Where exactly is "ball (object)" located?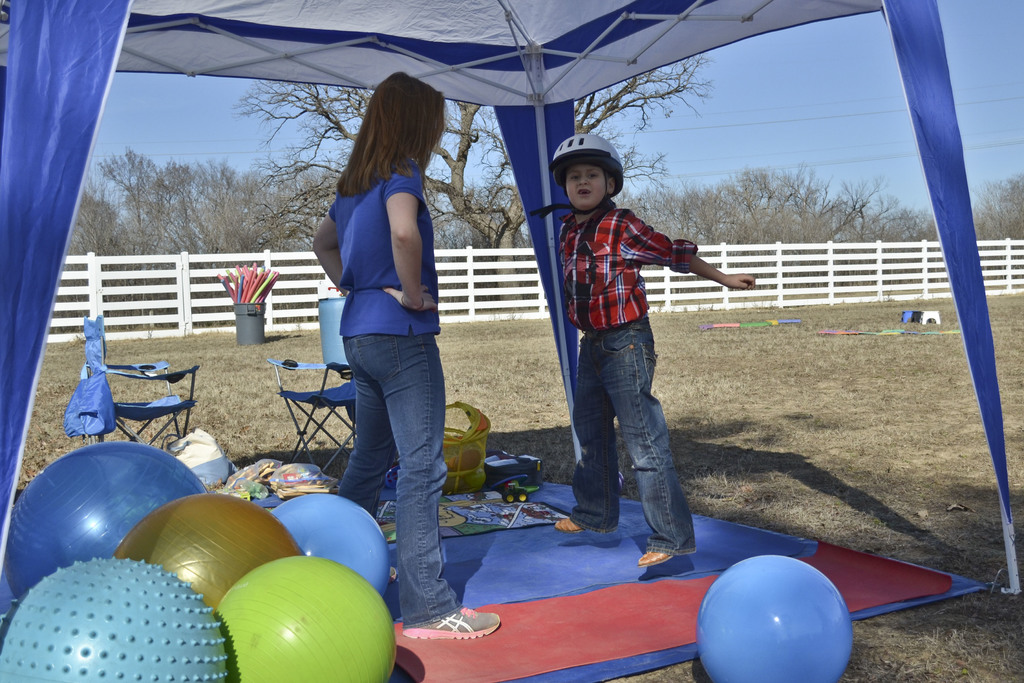
Its bounding box is box=[116, 491, 305, 603].
